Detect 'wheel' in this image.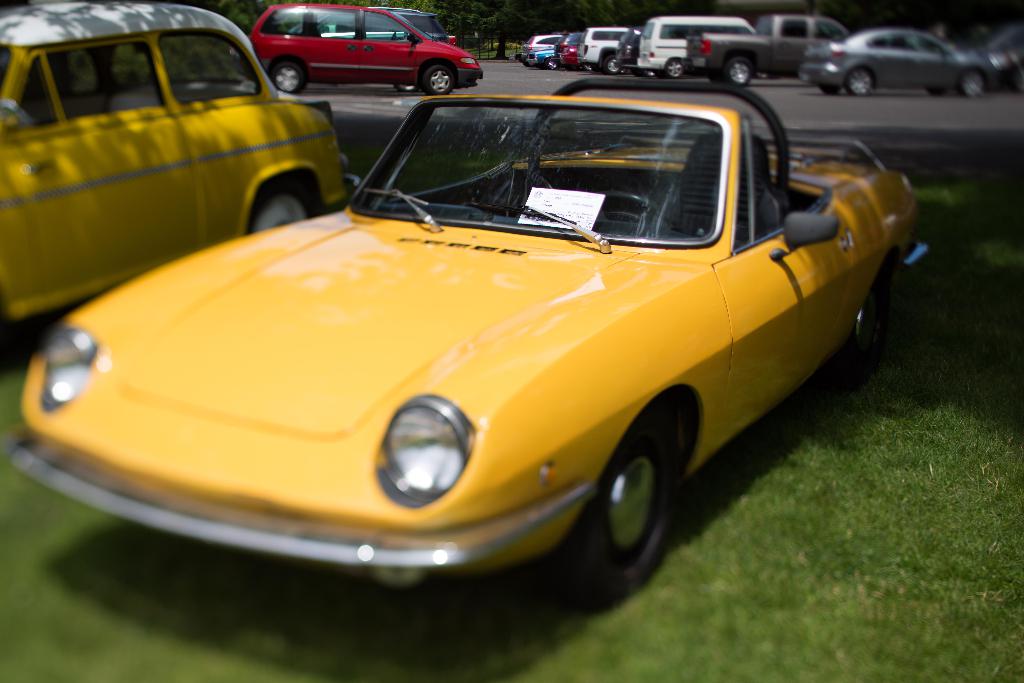
Detection: region(388, 79, 421, 94).
